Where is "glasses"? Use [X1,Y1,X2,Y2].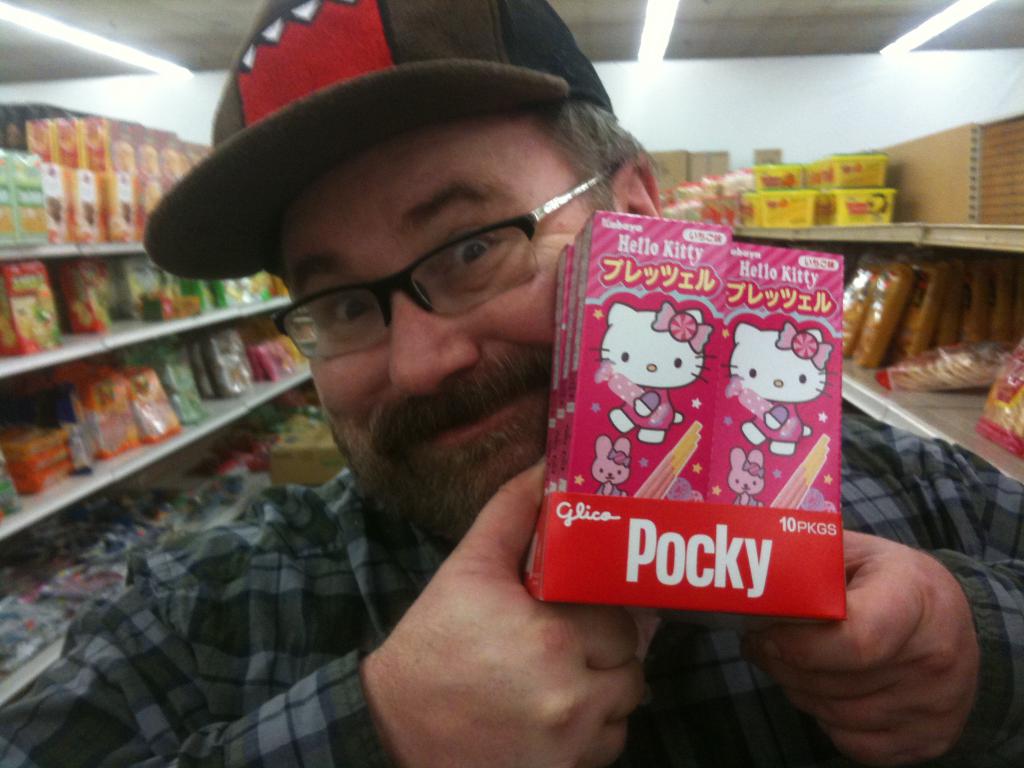
[257,191,589,340].
